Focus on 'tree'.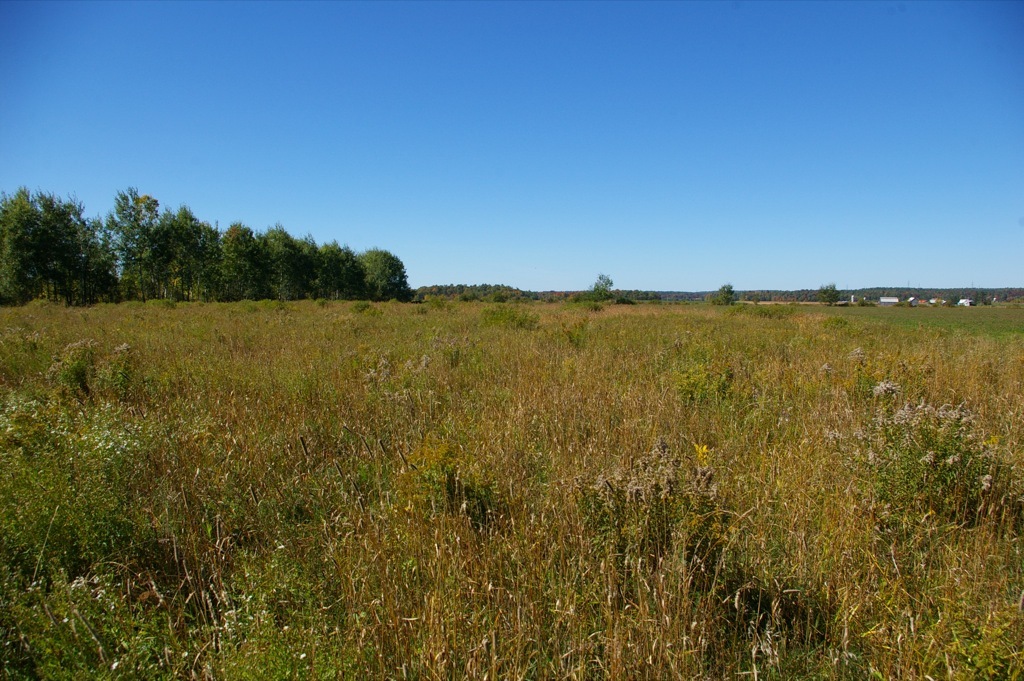
Focused at (107,187,183,297).
